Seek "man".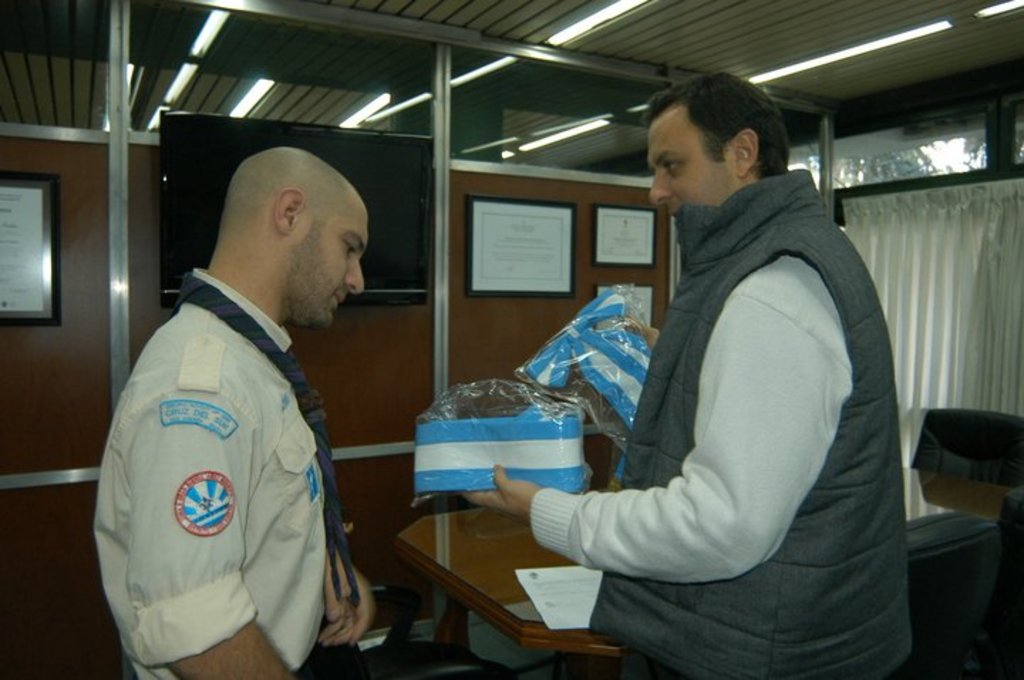
<bbox>82, 117, 398, 679</bbox>.
